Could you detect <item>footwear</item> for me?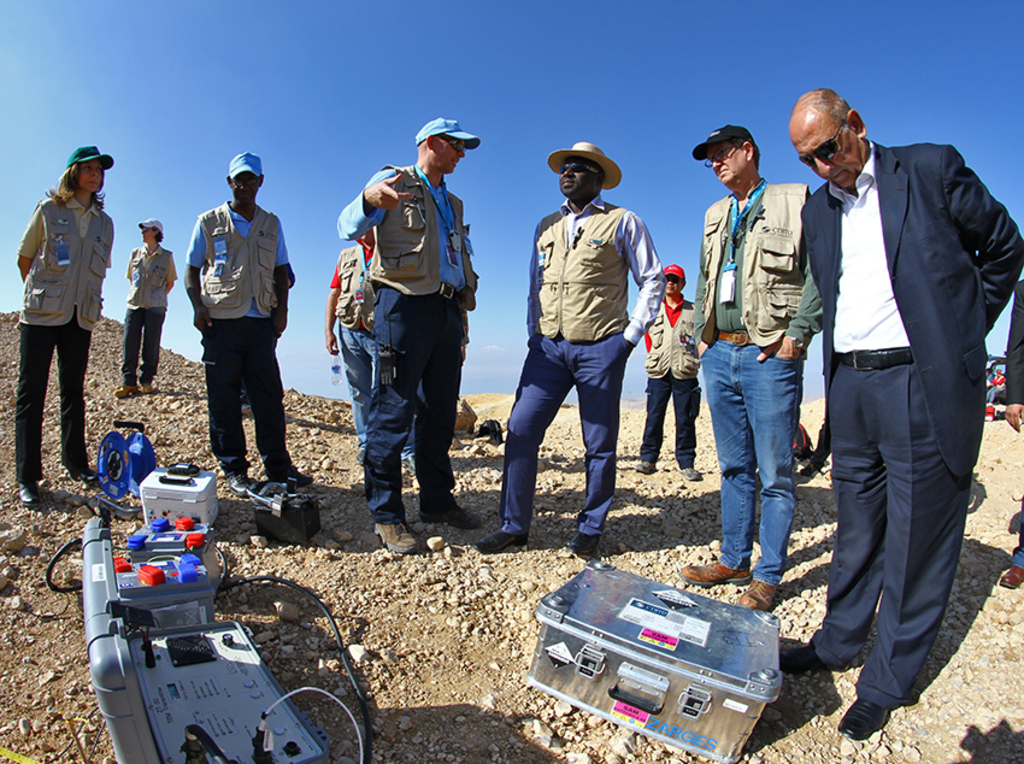
Detection result: pyautogui.locateOnScreen(730, 571, 791, 607).
